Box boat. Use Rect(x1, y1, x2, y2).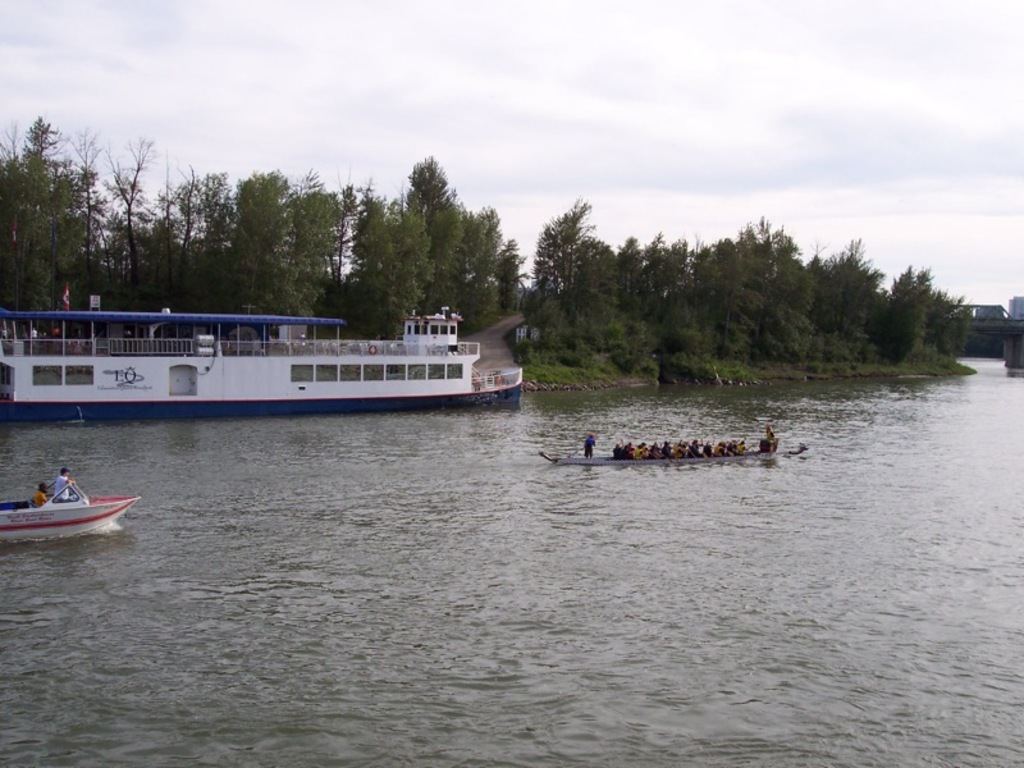
Rect(536, 436, 810, 470).
